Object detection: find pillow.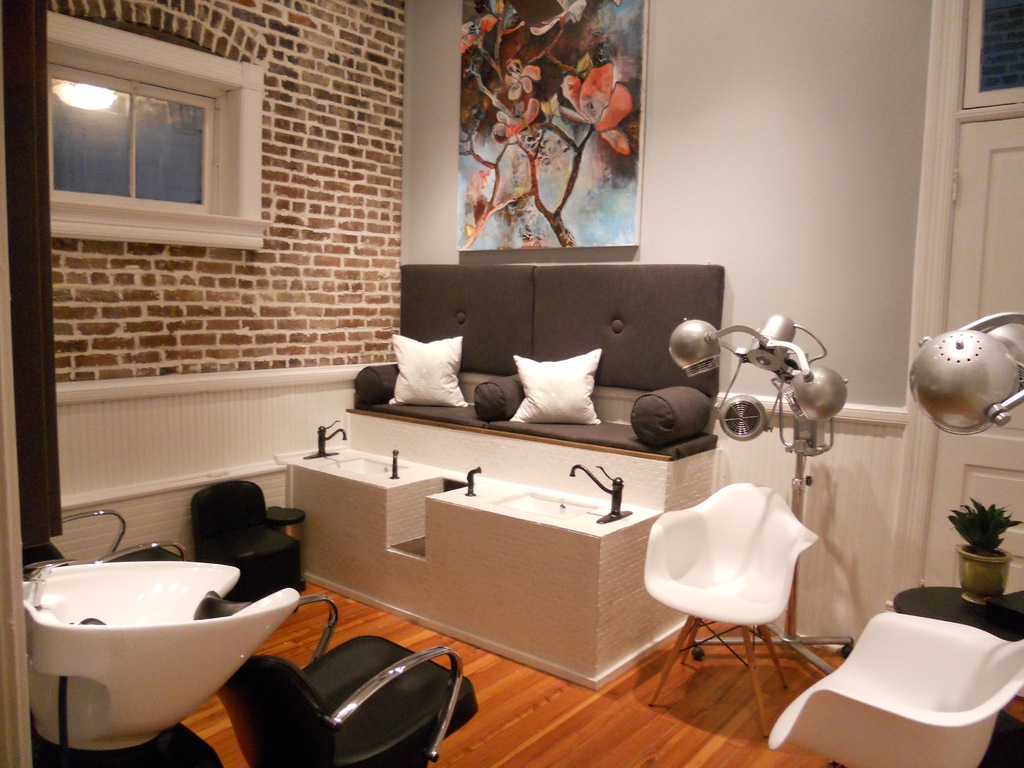
left=499, top=346, right=614, bottom=415.
